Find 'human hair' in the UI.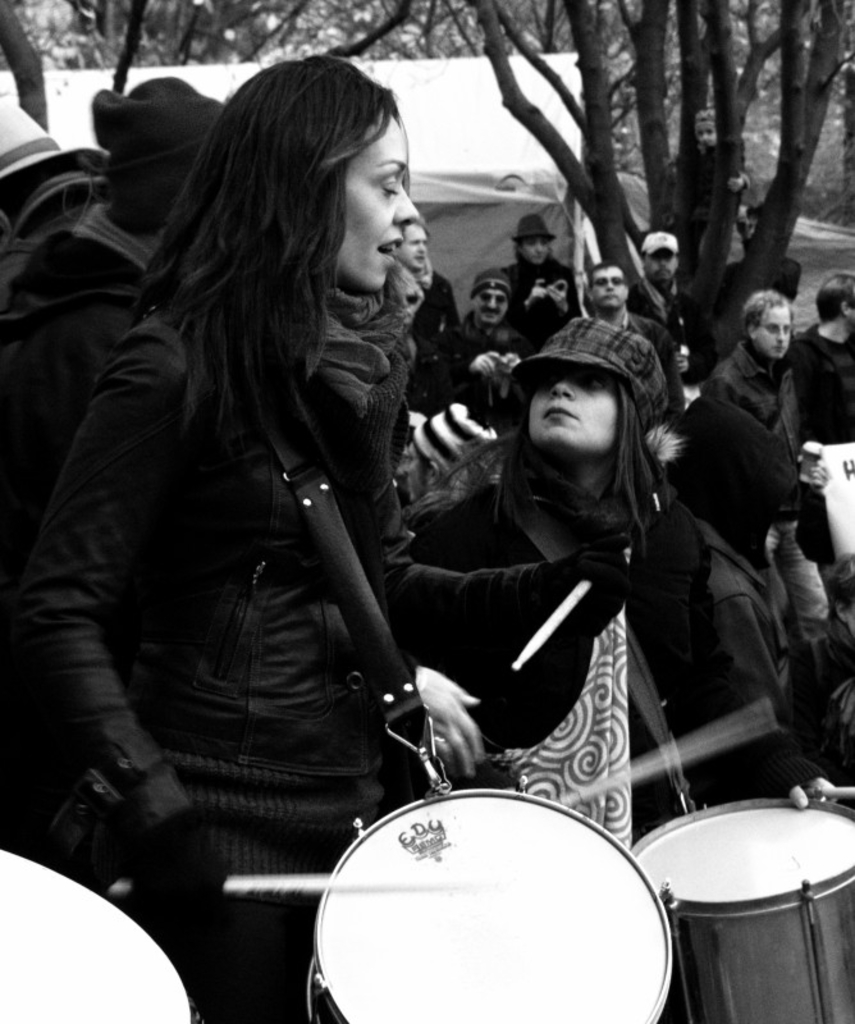
UI element at bbox(129, 51, 411, 442).
